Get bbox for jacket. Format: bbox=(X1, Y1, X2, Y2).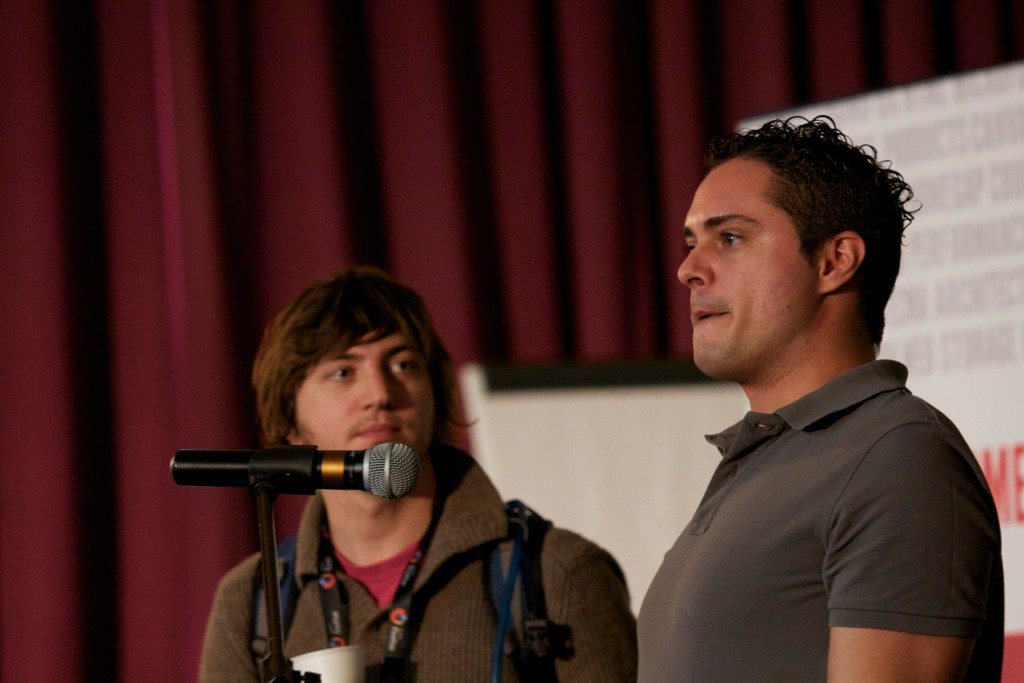
bbox=(607, 312, 1005, 668).
